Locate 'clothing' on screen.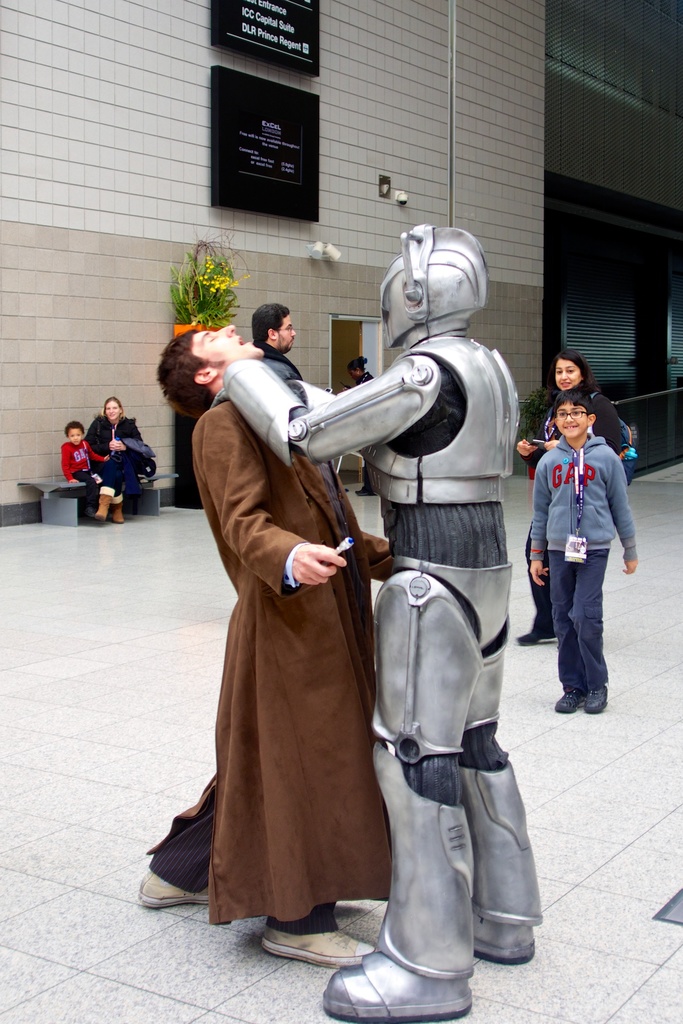
On screen at 257/342/304/390.
